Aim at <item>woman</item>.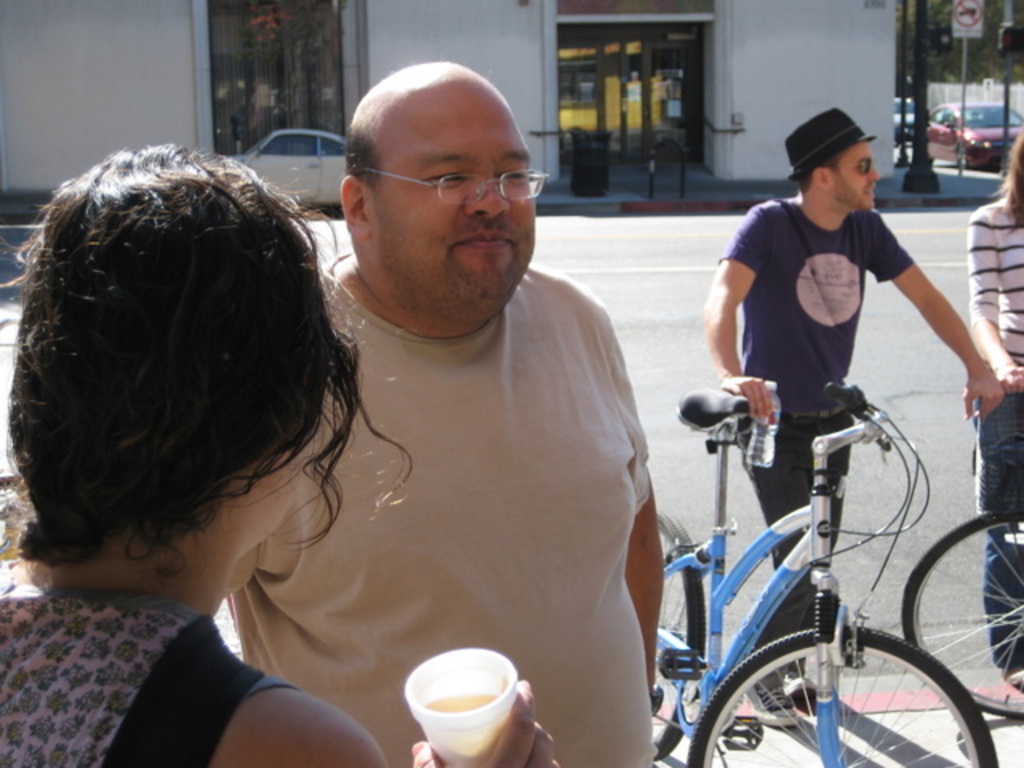
Aimed at locate(965, 133, 1022, 699).
